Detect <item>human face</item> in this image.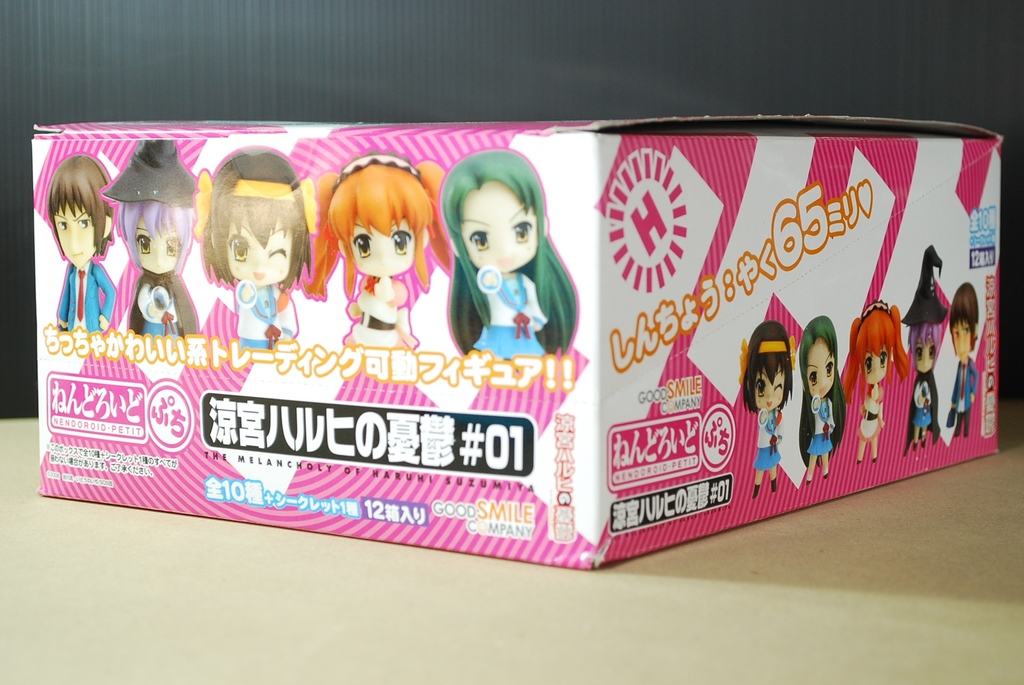
Detection: bbox=(51, 194, 98, 265).
